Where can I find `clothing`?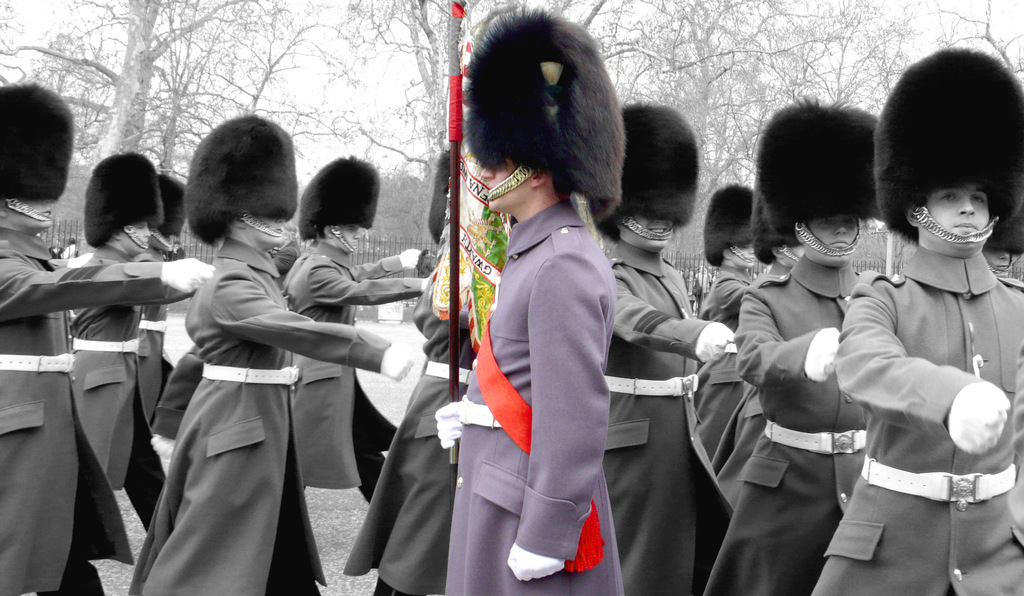
You can find it at (431,201,625,595).
